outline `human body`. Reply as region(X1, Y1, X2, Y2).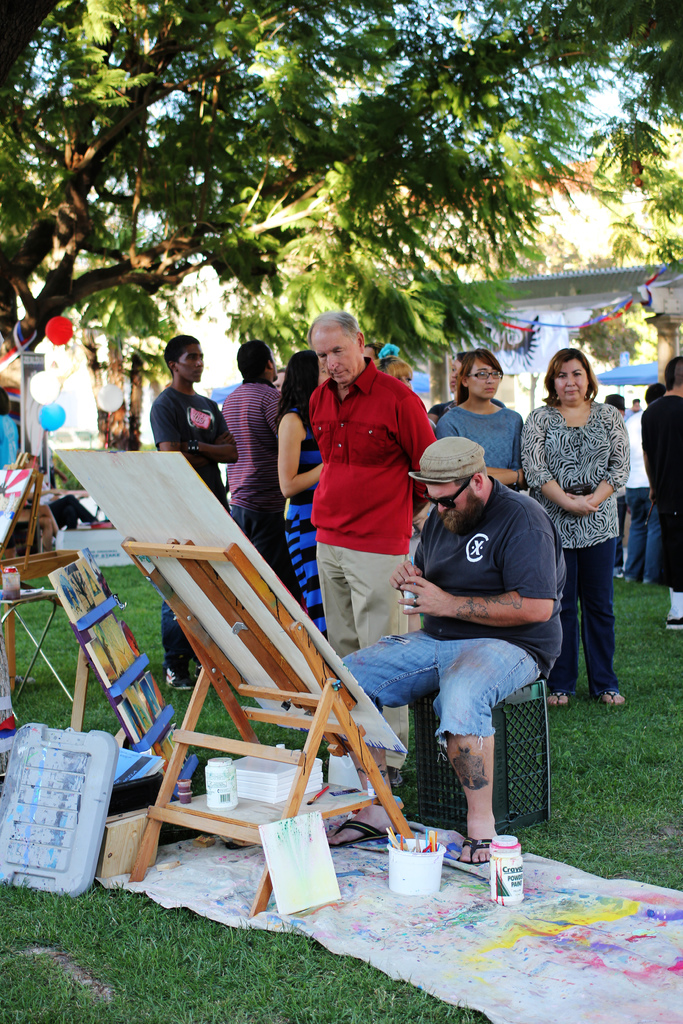
region(309, 356, 434, 753).
